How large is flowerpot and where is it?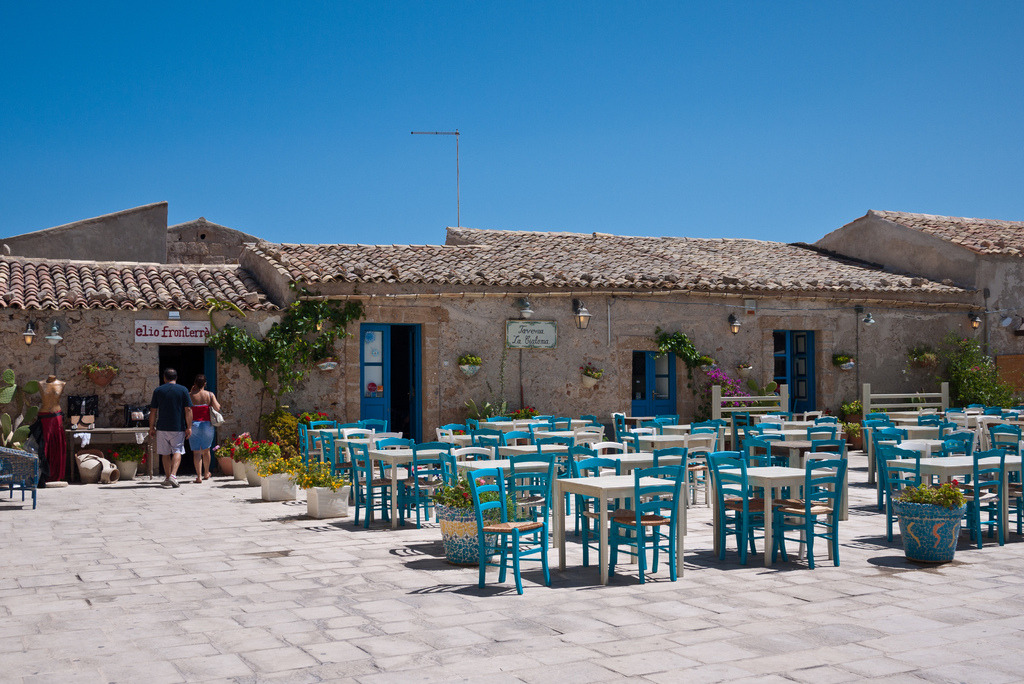
Bounding box: crop(917, 356, 931, 370).
